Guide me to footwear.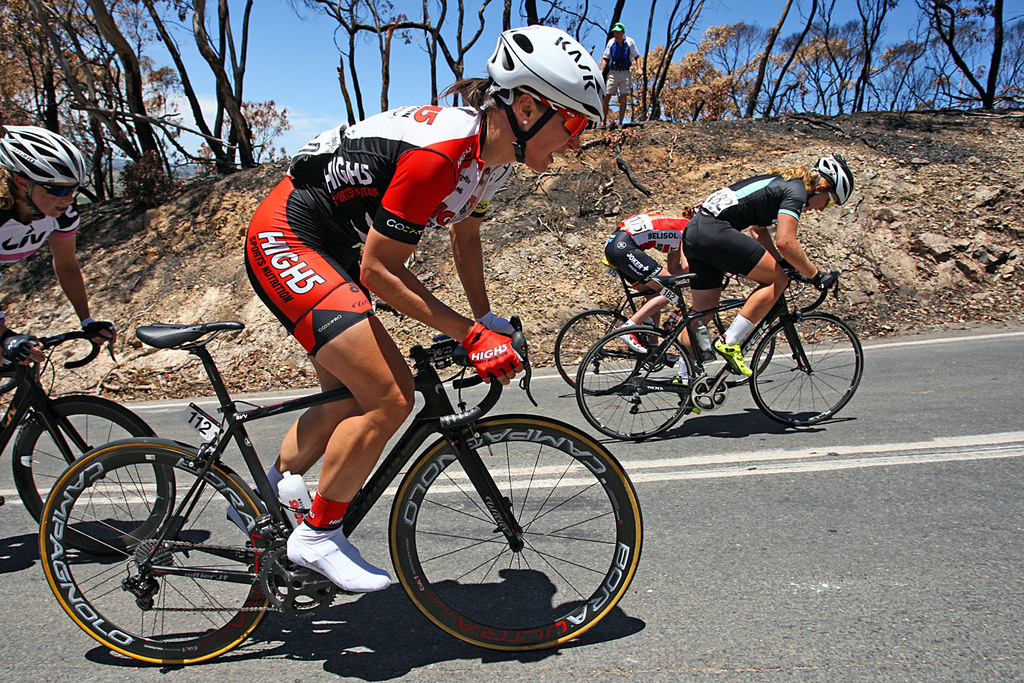
Guidance: [672, 378, 706, 417].
